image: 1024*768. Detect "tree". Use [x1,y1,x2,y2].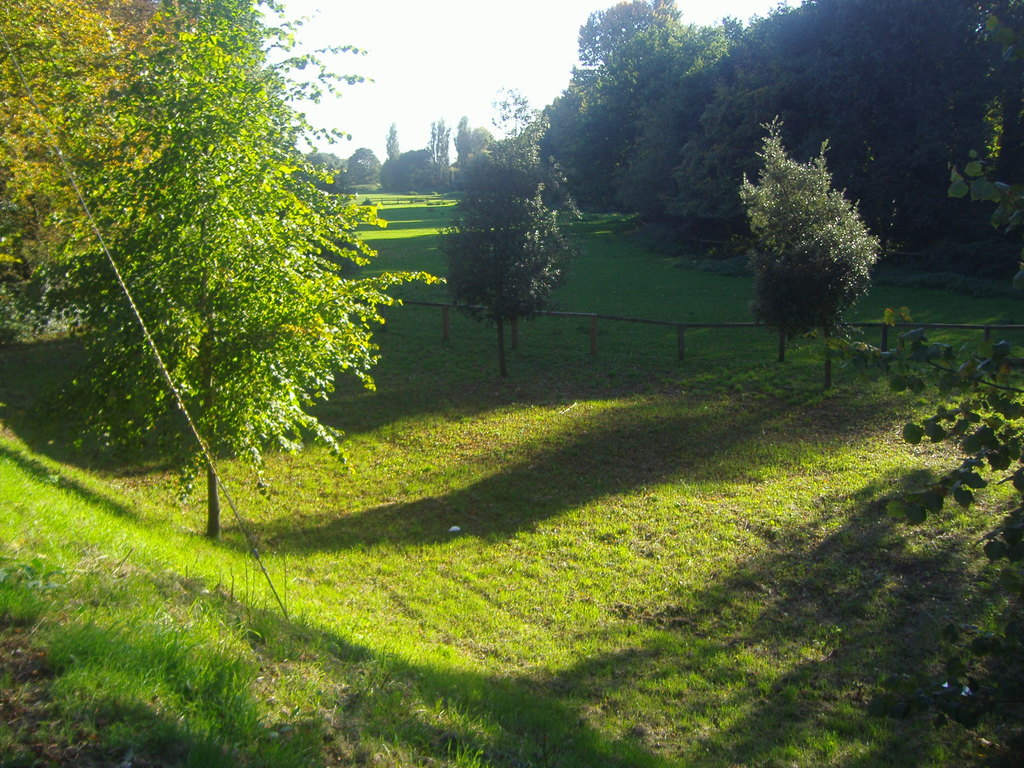
[564,0,684,168].
